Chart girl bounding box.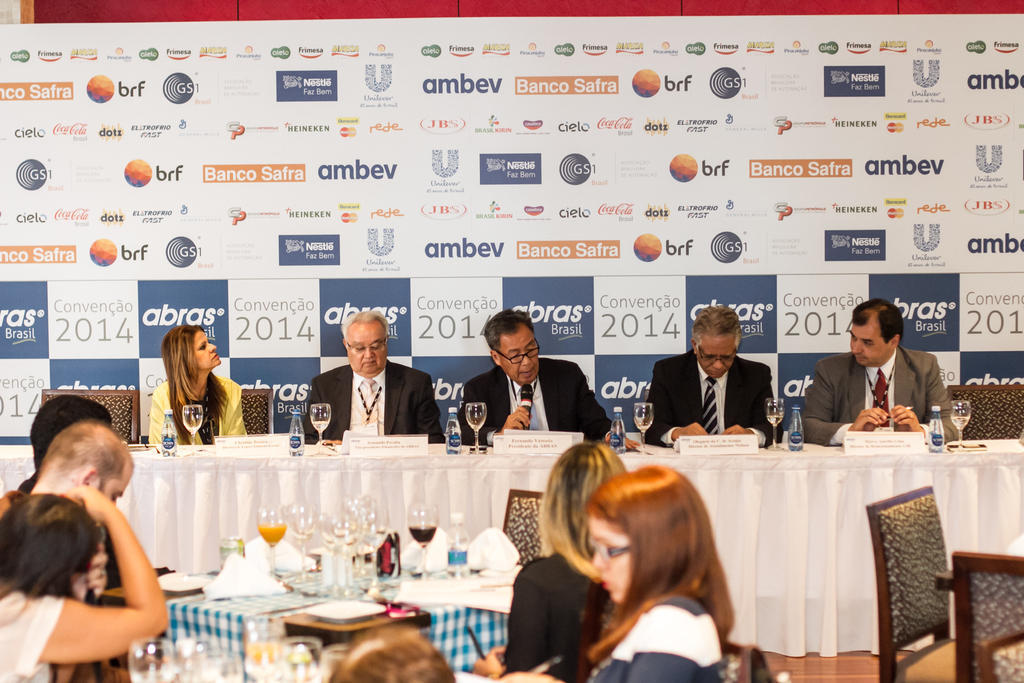
Charted: <region>148, 324, 246, 443</region>.
